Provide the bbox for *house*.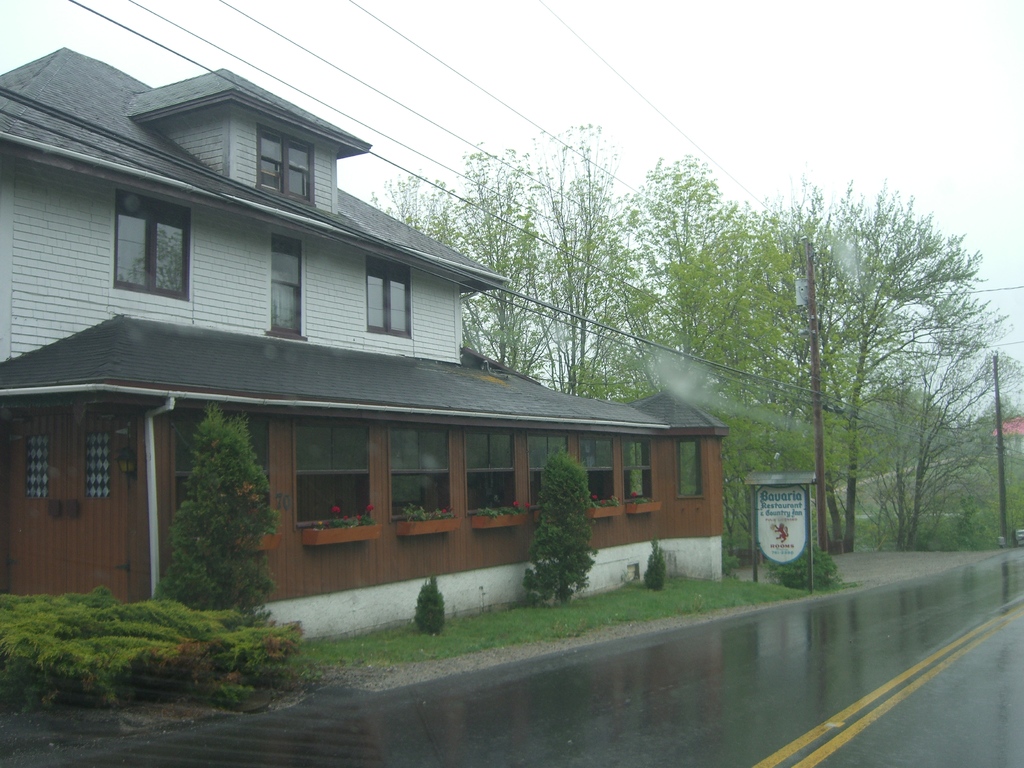
0 45 724 643.
